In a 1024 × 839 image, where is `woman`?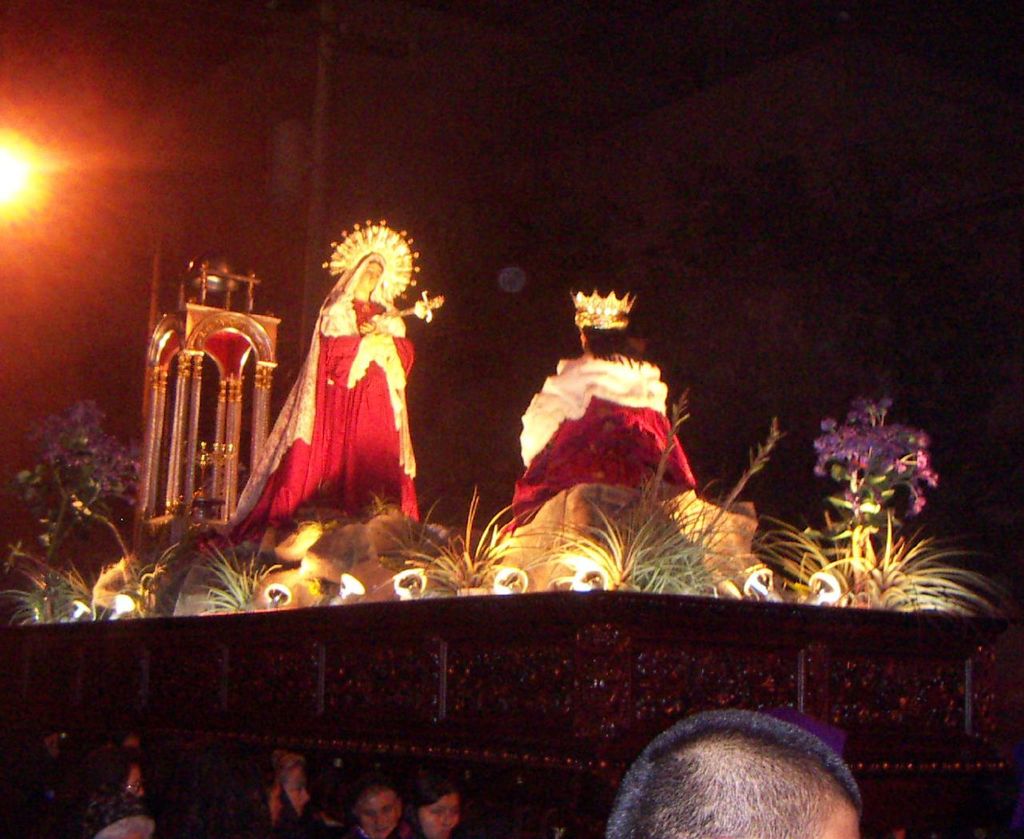
(left=87, top=738, right=160, bottom=795).
